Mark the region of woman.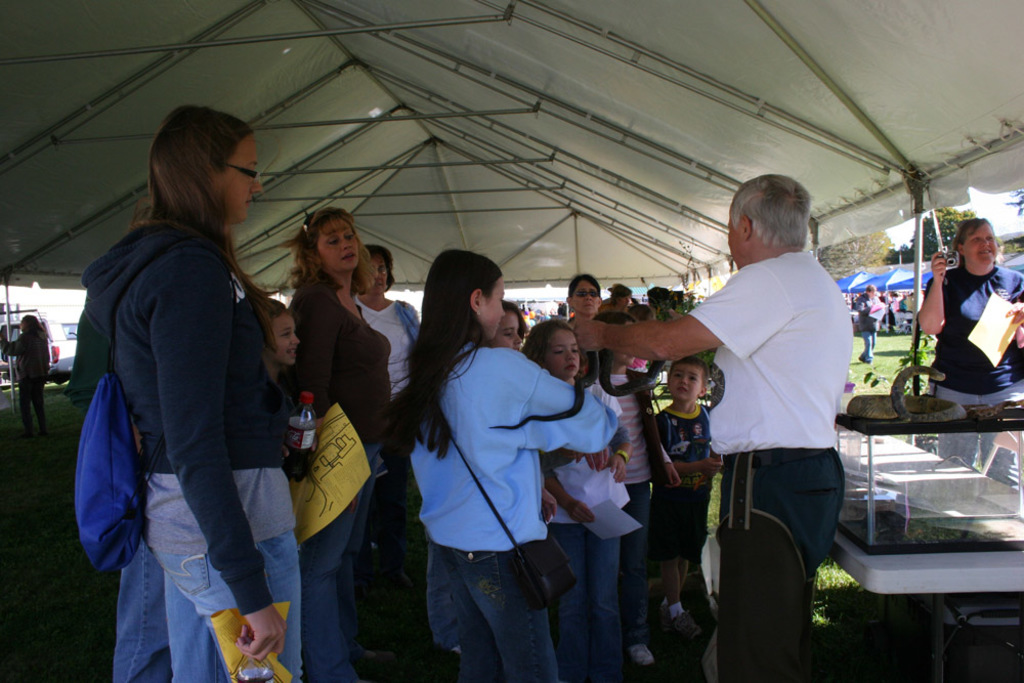
Region: left=76, top=91, right=303, bottom=682.
